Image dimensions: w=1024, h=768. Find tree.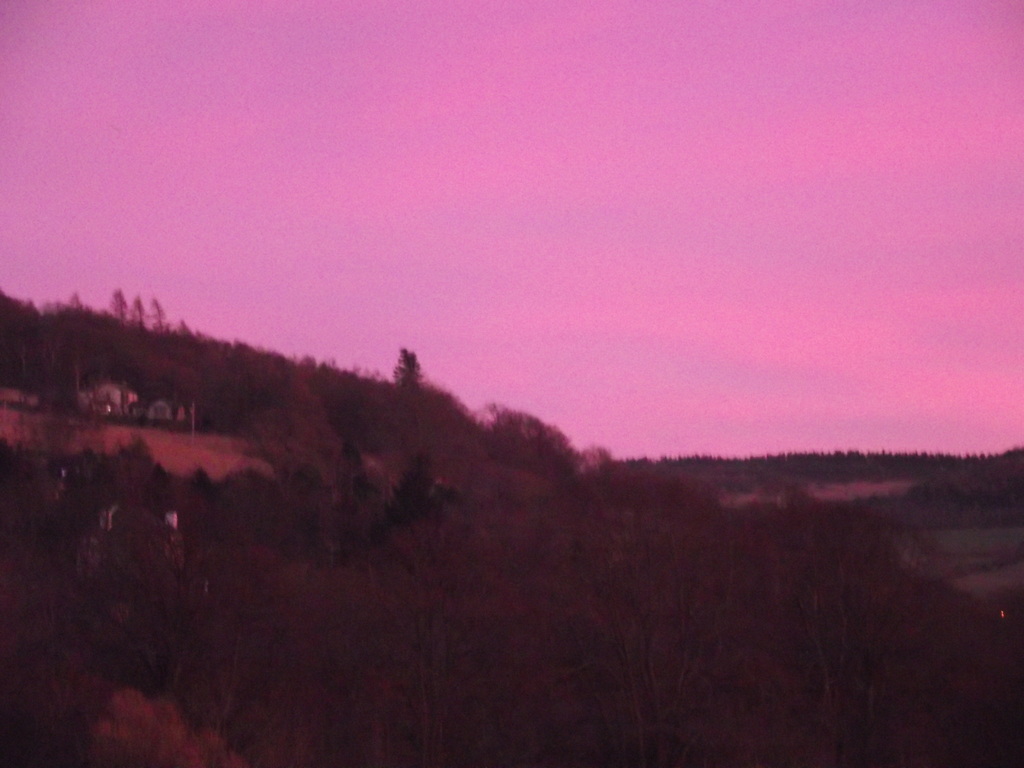
(385,346,428,483).
